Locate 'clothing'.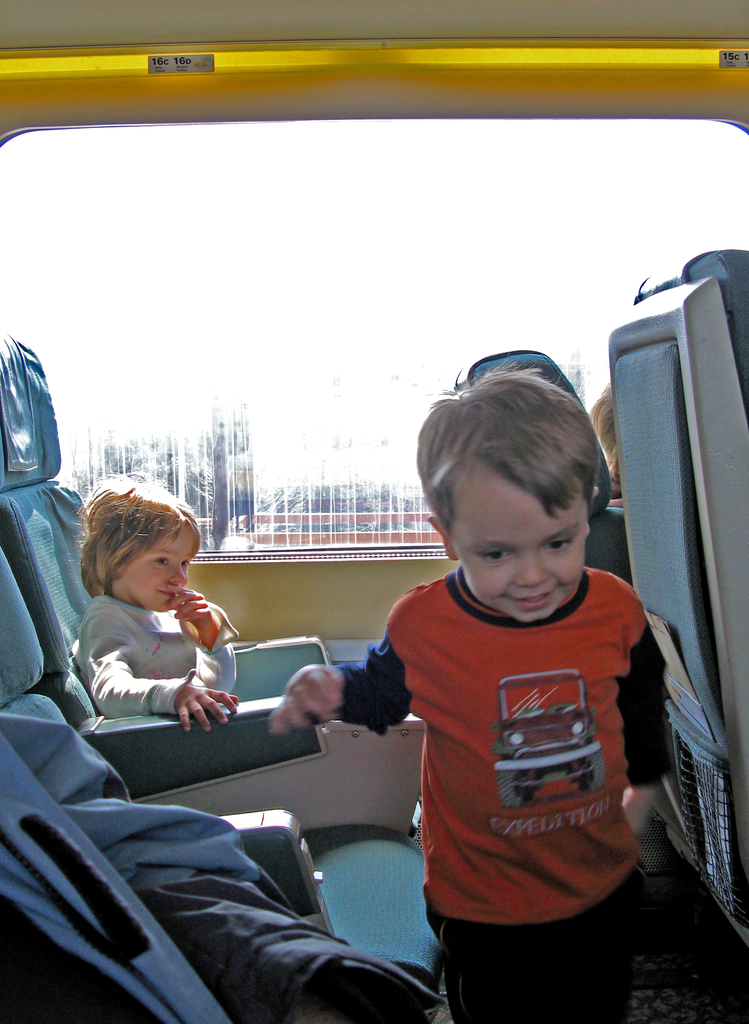
Bounding box: left=74, top=593, right=240, bottom=717.
